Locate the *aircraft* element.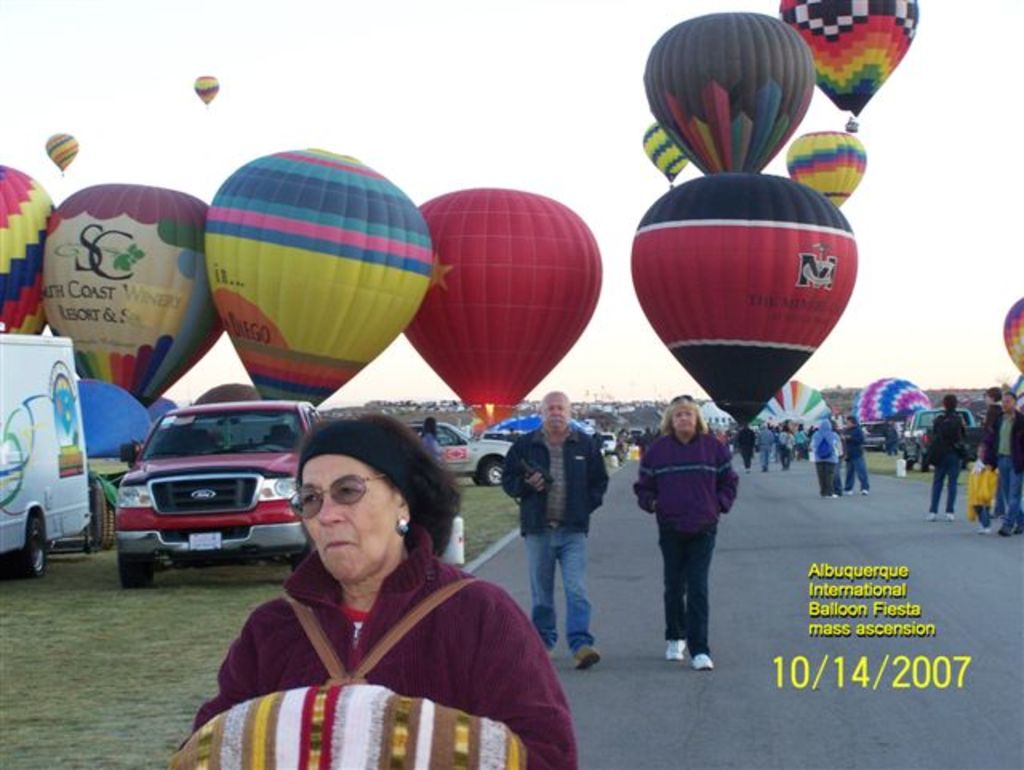
Element bbox: BBox(192, 77, 221, 109).
